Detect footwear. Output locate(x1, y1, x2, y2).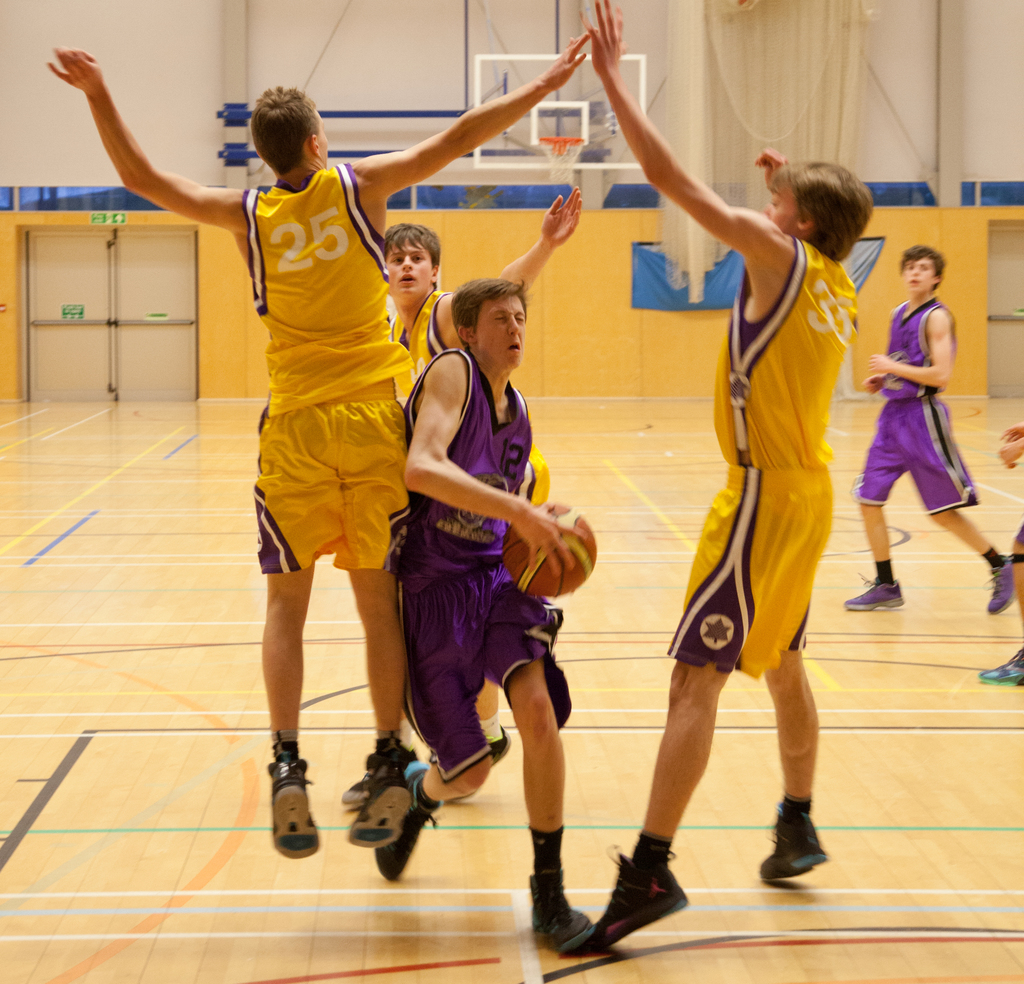
locate(757, 811, 831, 882).
